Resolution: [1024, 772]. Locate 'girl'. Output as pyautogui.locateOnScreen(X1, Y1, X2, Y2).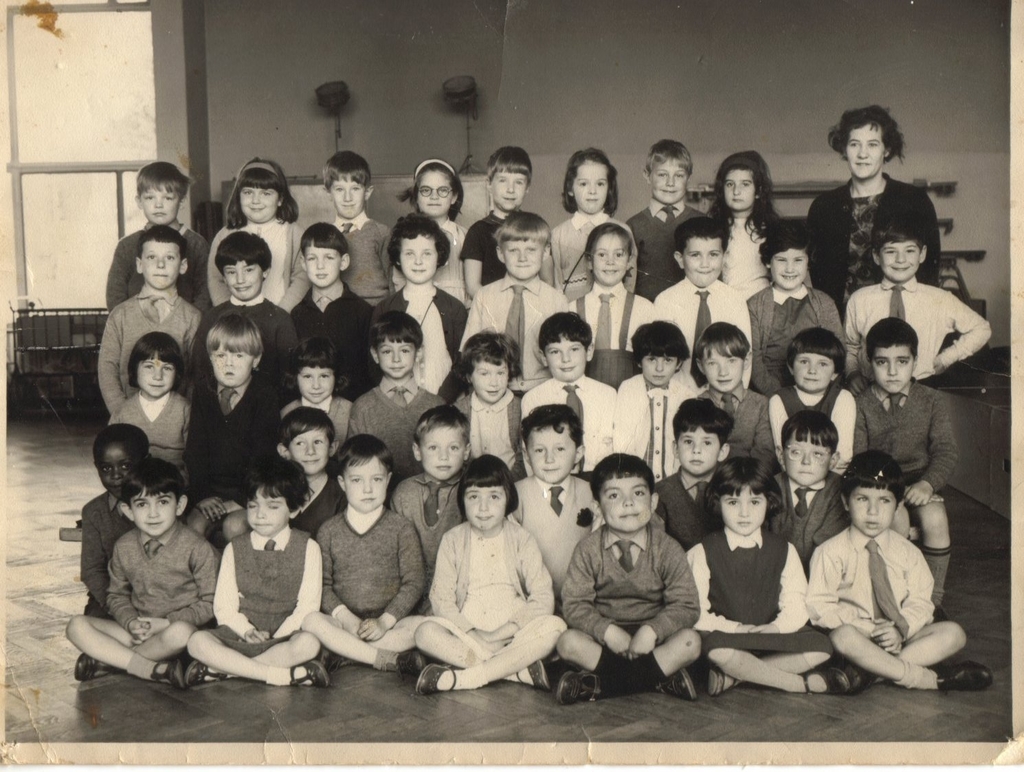
pyautogui.locateOnScreen(704, 161, 775, 300).
